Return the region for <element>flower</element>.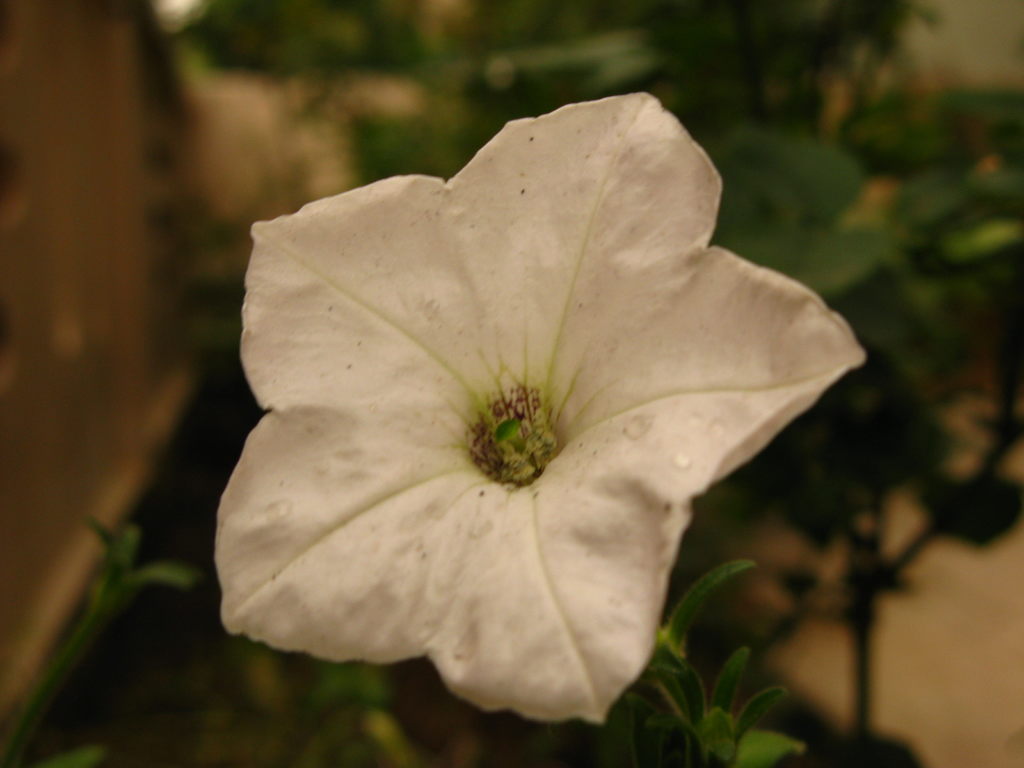
[218, 88, 839, 756].
